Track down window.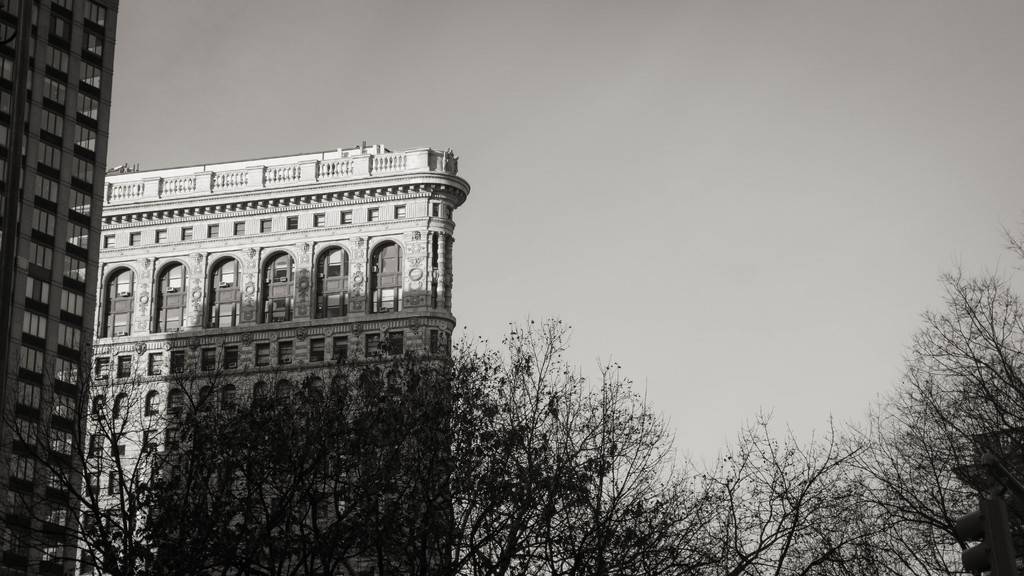
Tracked to 157:229:168:243.
